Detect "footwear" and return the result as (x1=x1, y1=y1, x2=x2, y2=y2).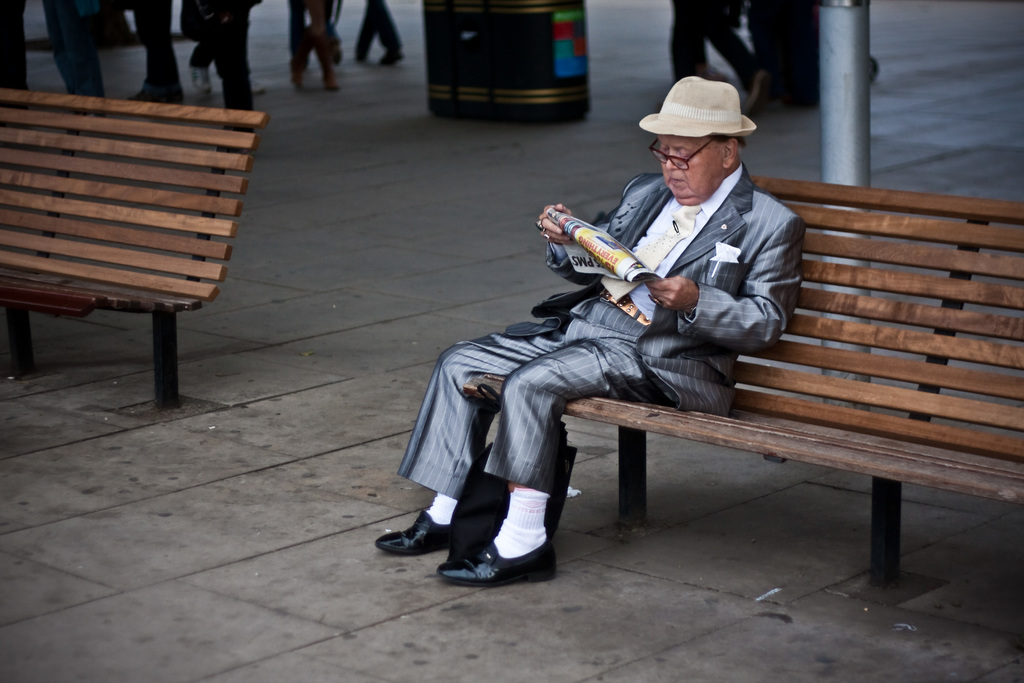
(x1=185, y1=66, x2=211, y2=96).
